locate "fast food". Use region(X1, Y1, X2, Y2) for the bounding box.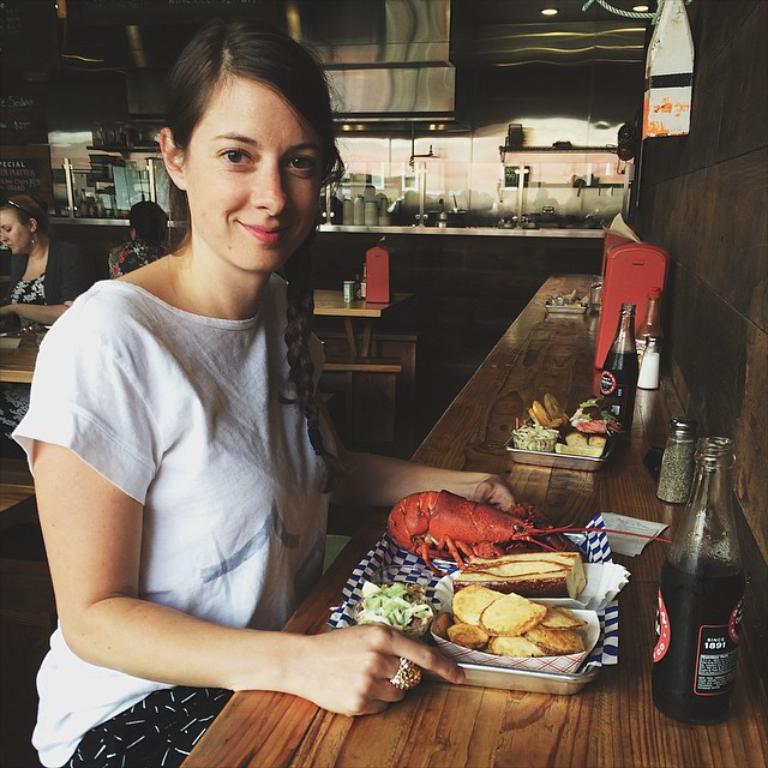
region(454, 556, 593, 606).
